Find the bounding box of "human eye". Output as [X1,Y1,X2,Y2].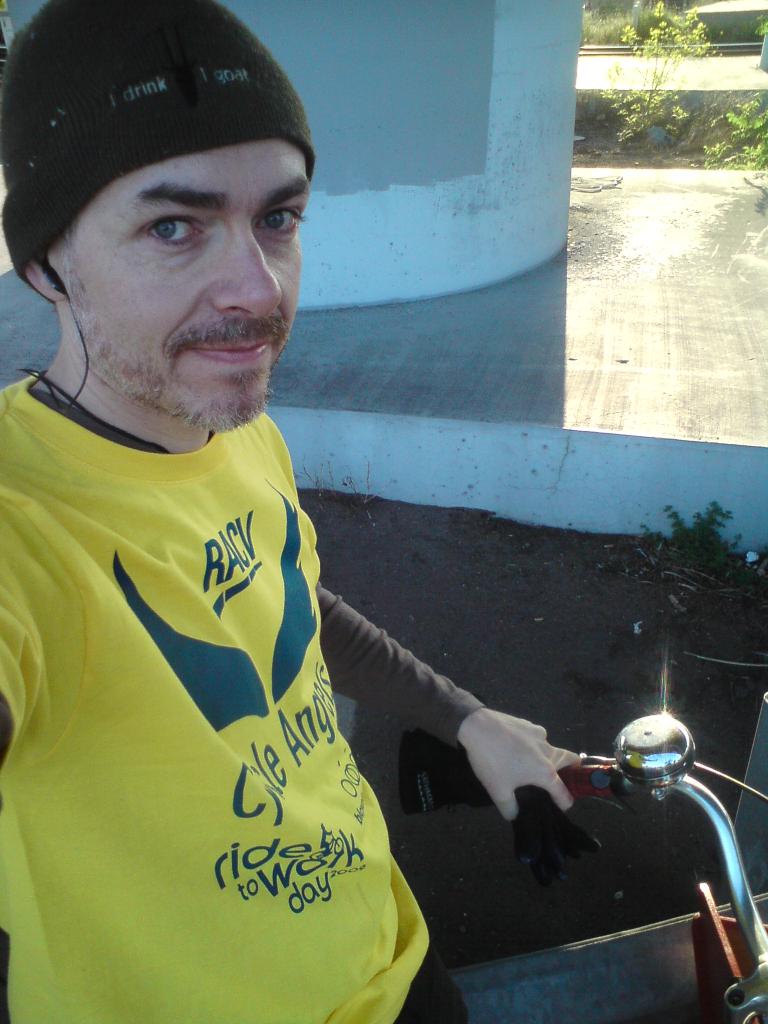
[248,196,310,249].
